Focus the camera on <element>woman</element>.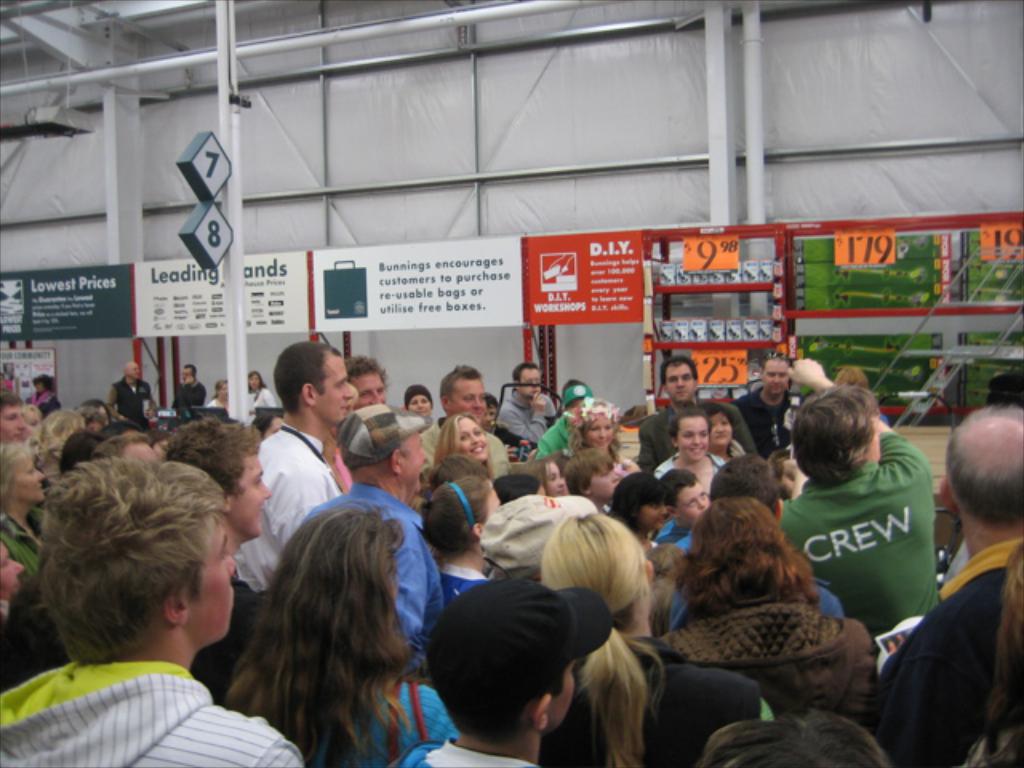
Focus region: 0 442 46 587.
